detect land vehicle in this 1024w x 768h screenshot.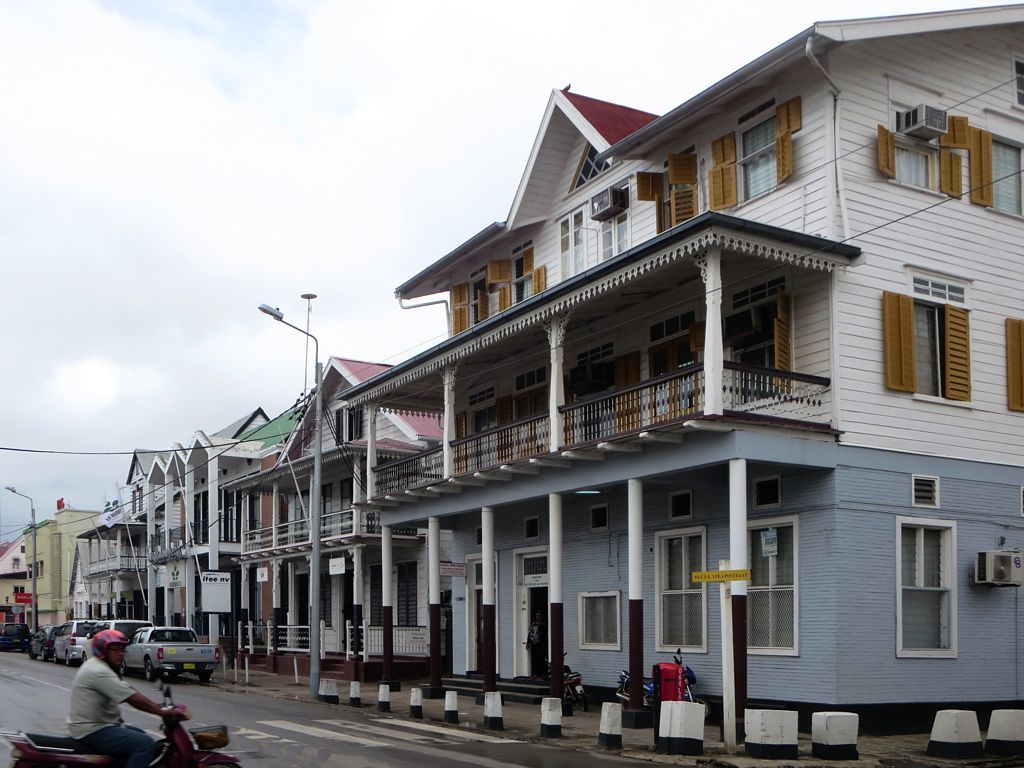
Detection: 51 617 97 663.
